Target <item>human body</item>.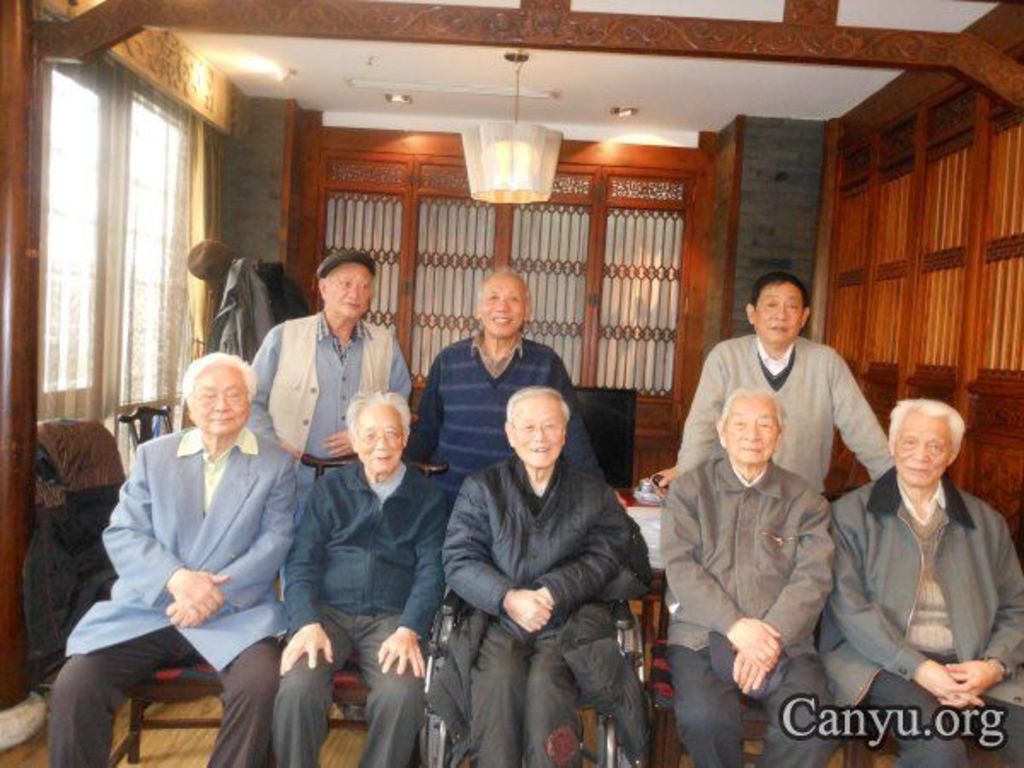
Target region: x1=403, y1=326, x2=604, y2=488.
